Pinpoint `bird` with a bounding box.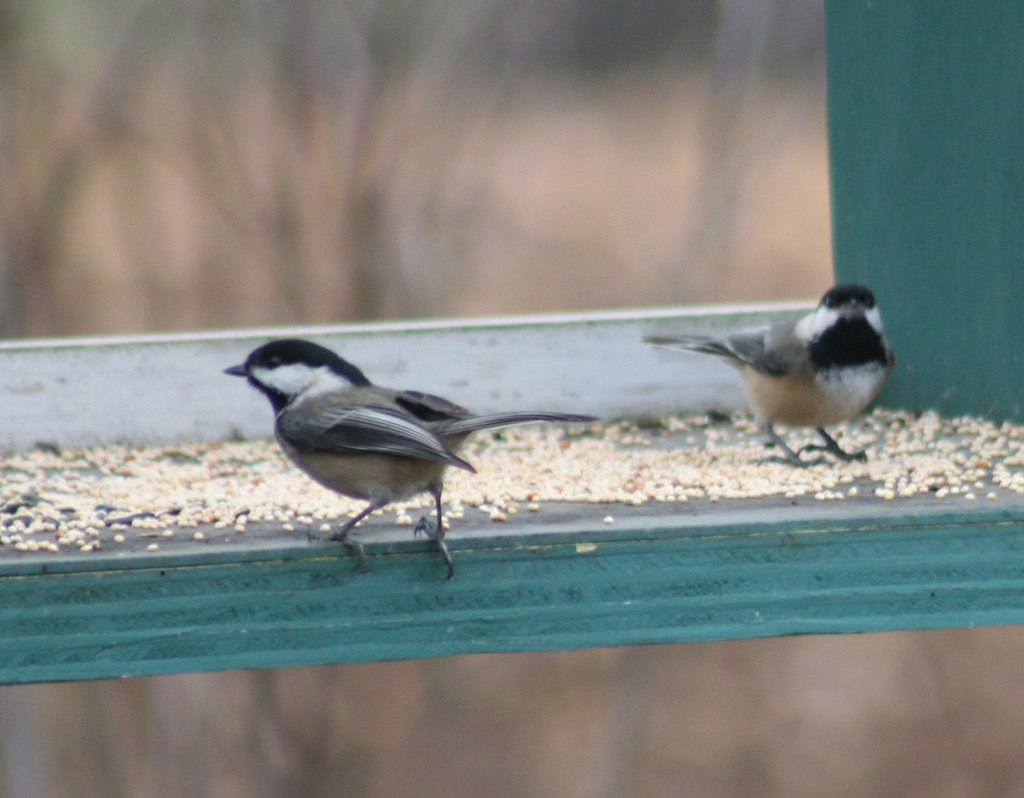
detection(219, 338, 648, 546).
